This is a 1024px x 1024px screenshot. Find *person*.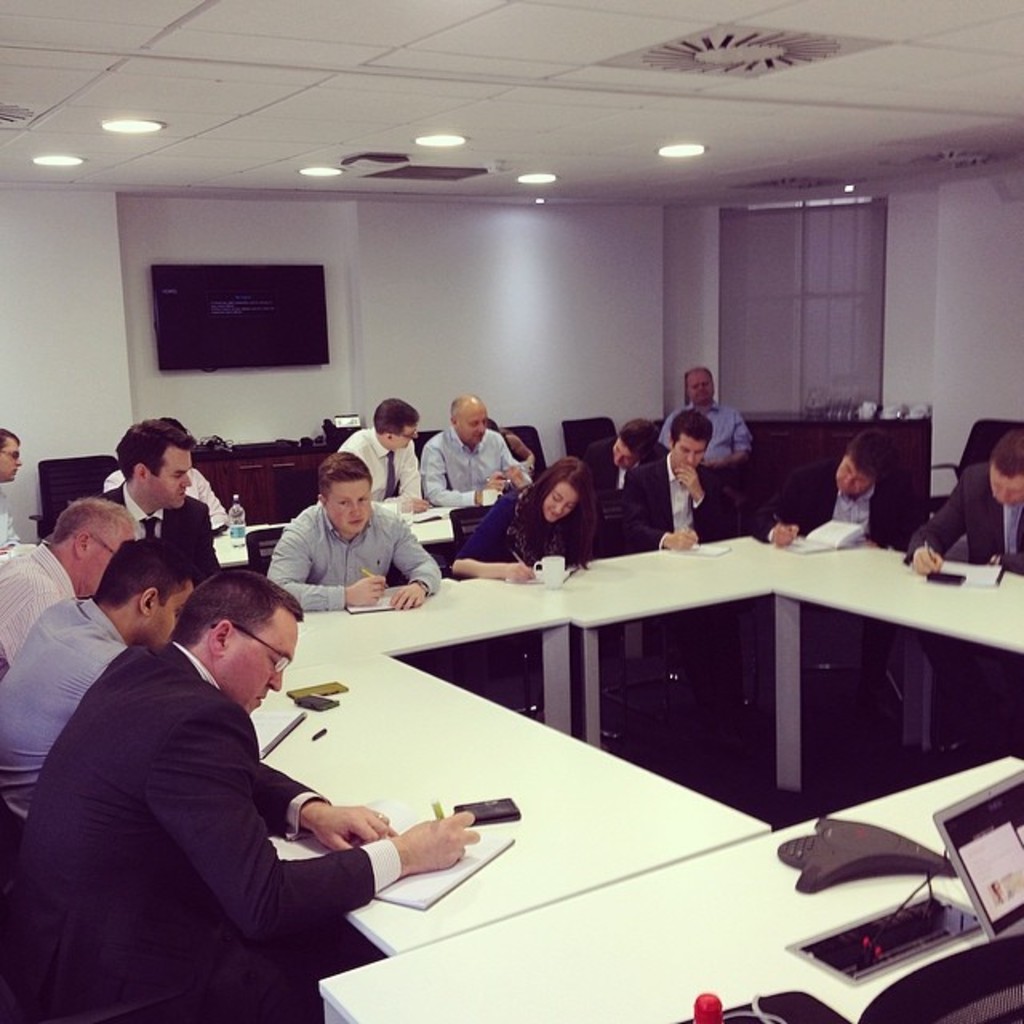
Bounding box: locate(747, 430, 907, 546).
